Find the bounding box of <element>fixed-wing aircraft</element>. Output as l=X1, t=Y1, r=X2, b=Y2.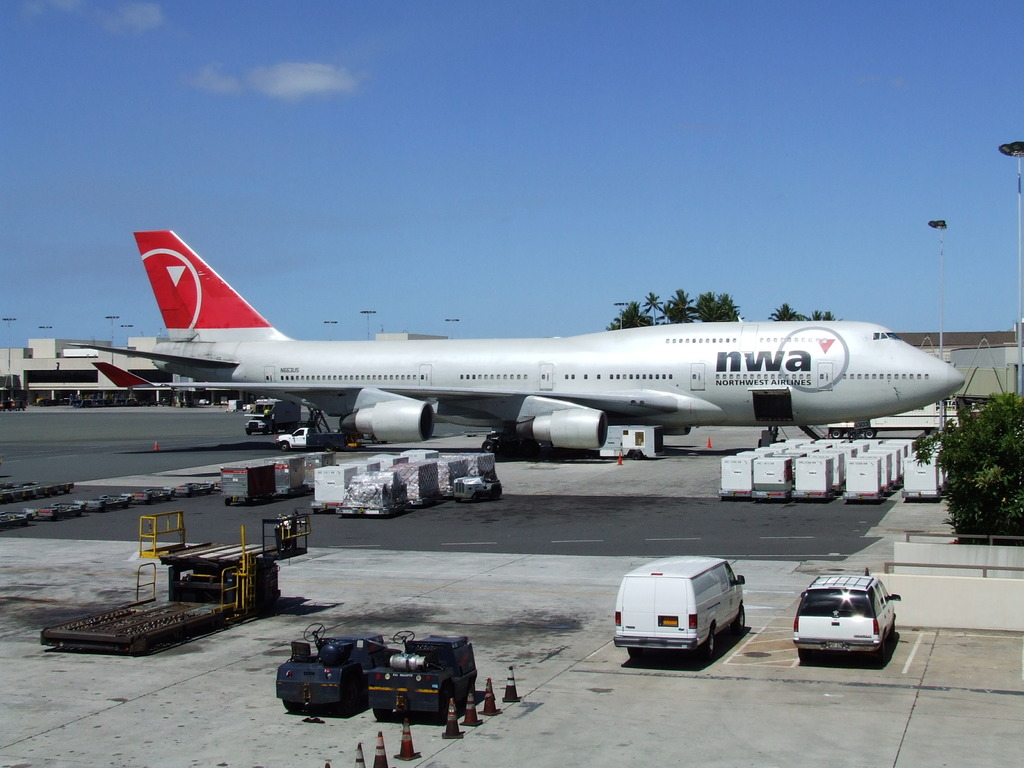
l=66, t=233, r=966, b=449.
